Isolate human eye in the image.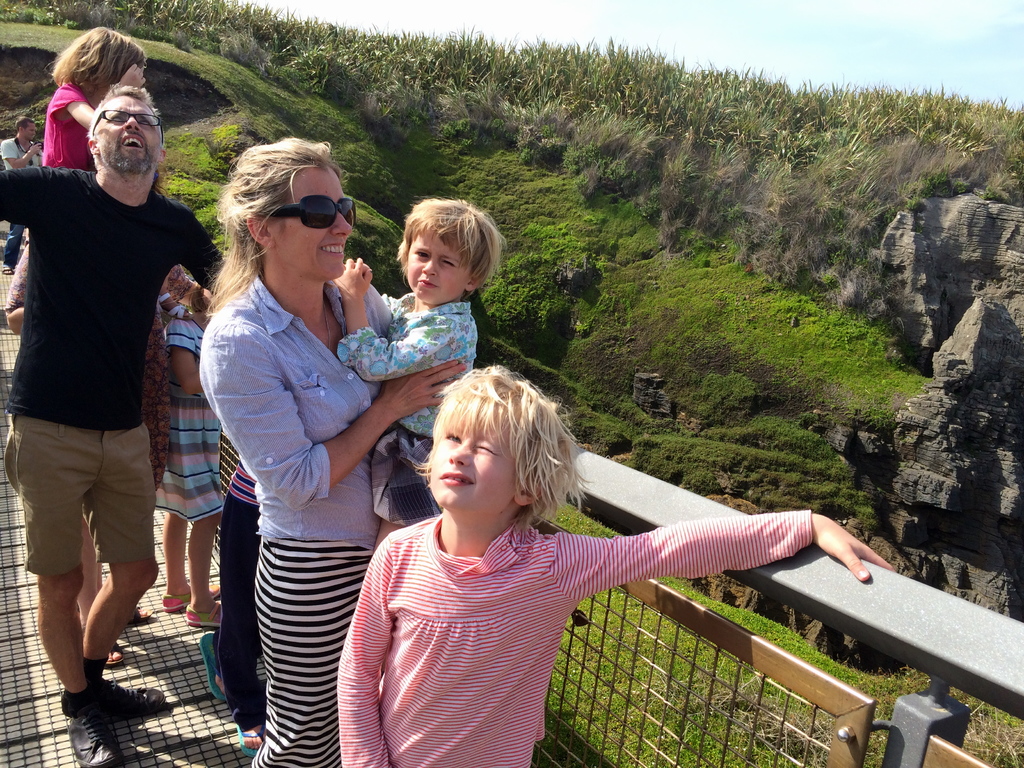
Isolated region: [138, 117, 152, 127].
